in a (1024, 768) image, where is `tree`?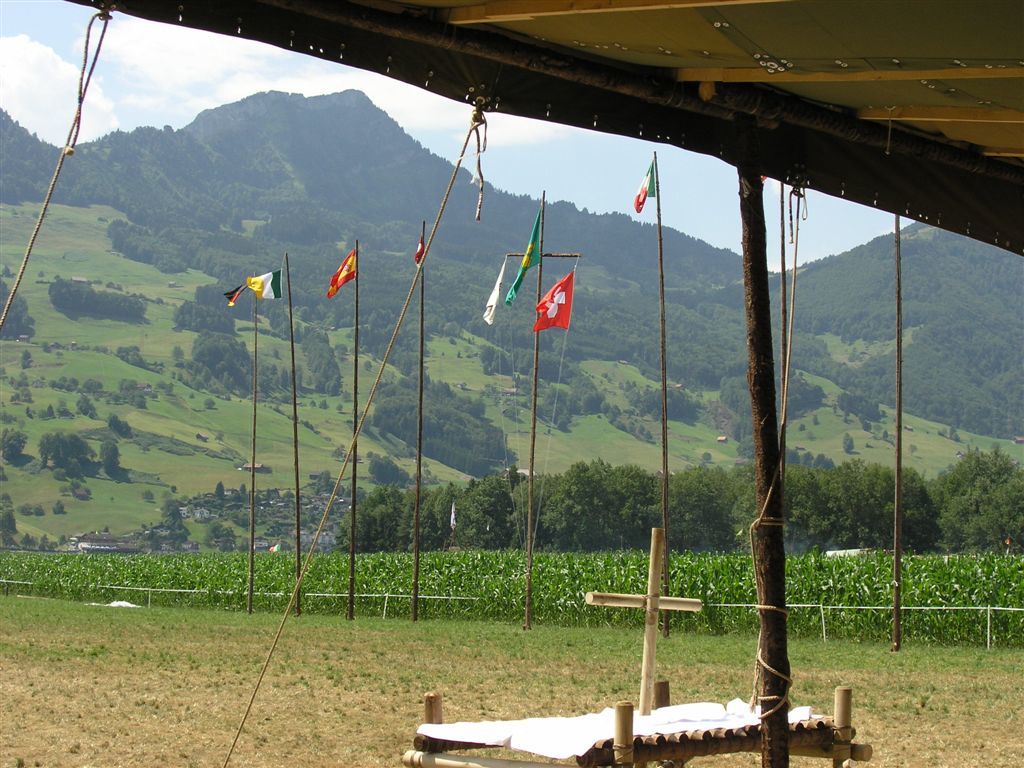
133 536 144 552.
